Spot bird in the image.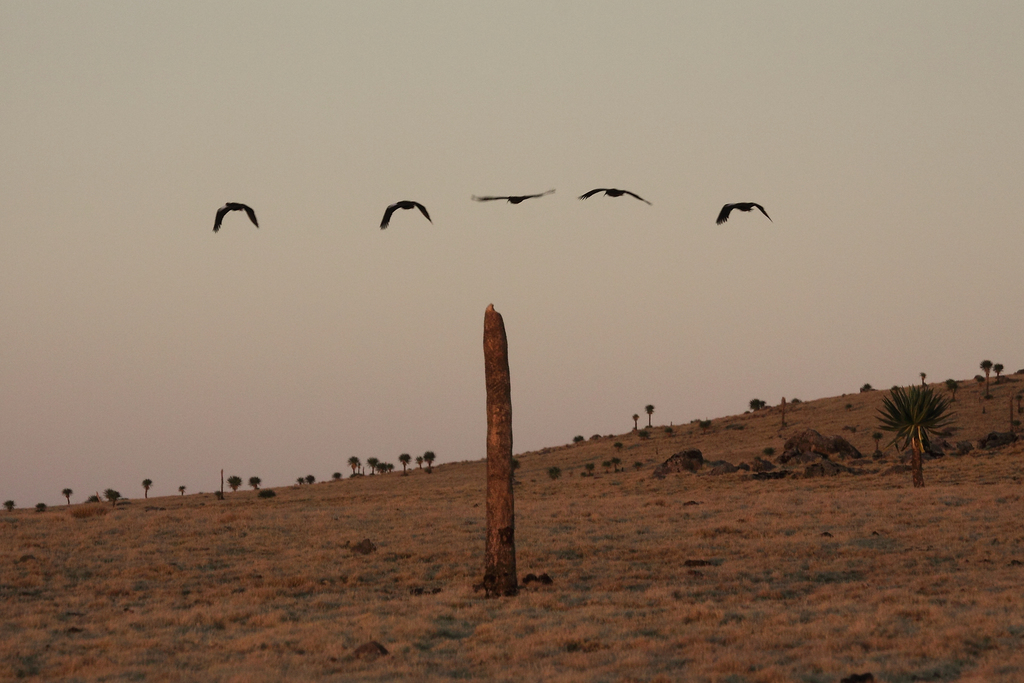
bird found at (left=719, top=200, right=774, bottom=224).
